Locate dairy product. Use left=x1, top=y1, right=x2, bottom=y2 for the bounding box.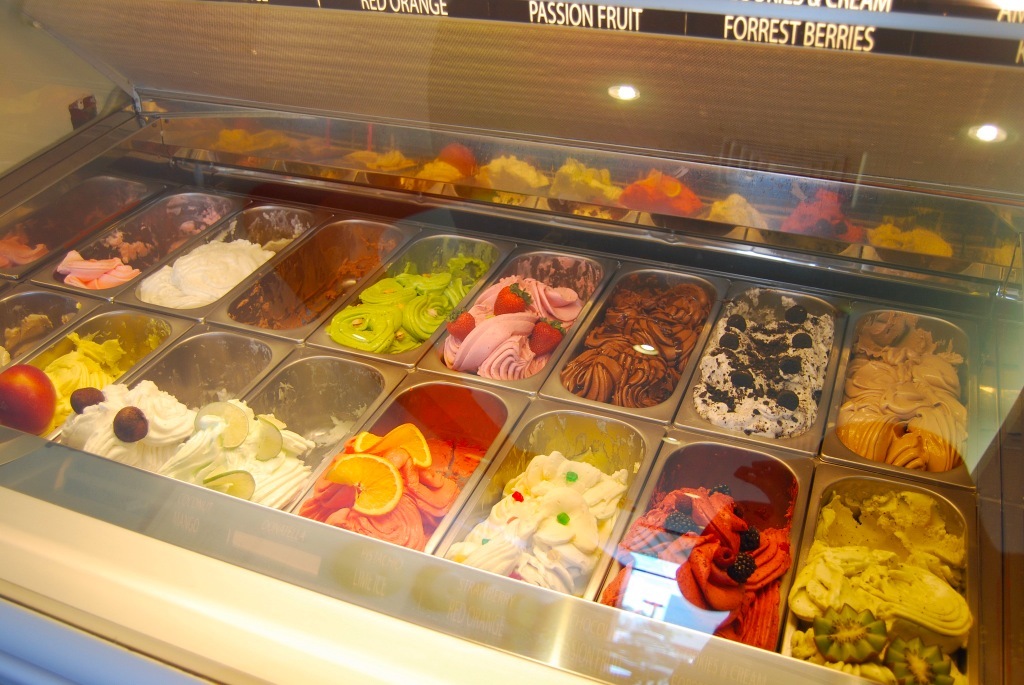
left=588, top=272, right=708, bottom=405.
